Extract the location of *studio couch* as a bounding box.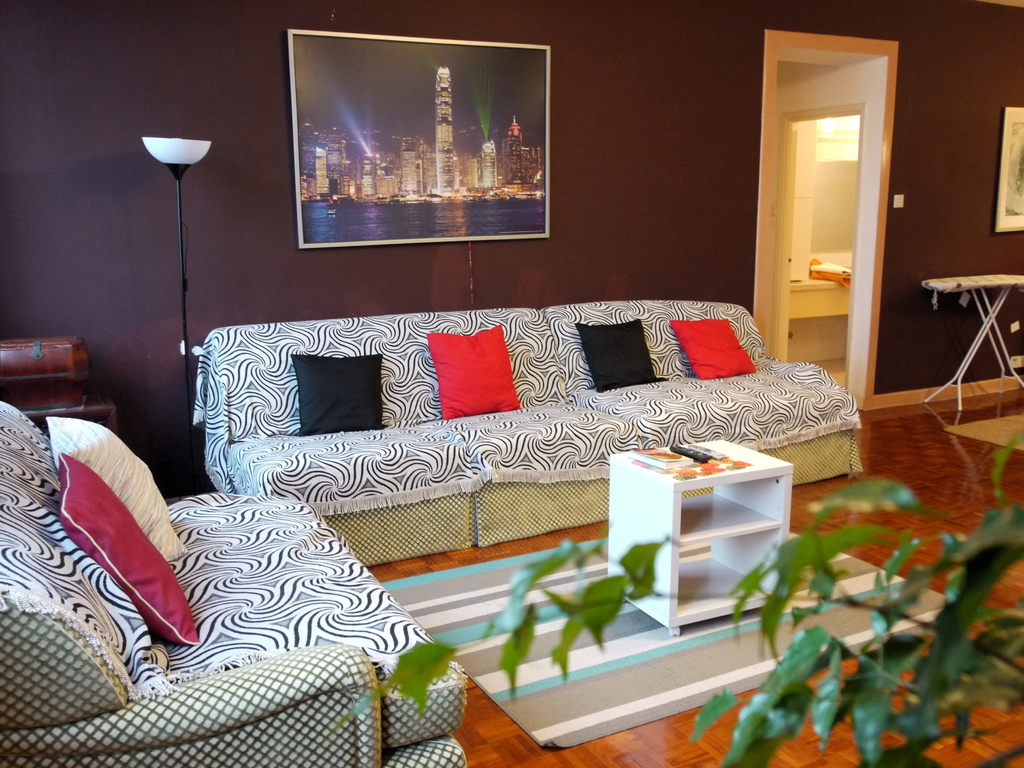
left=0, top=387, right=476, bottom=767.
